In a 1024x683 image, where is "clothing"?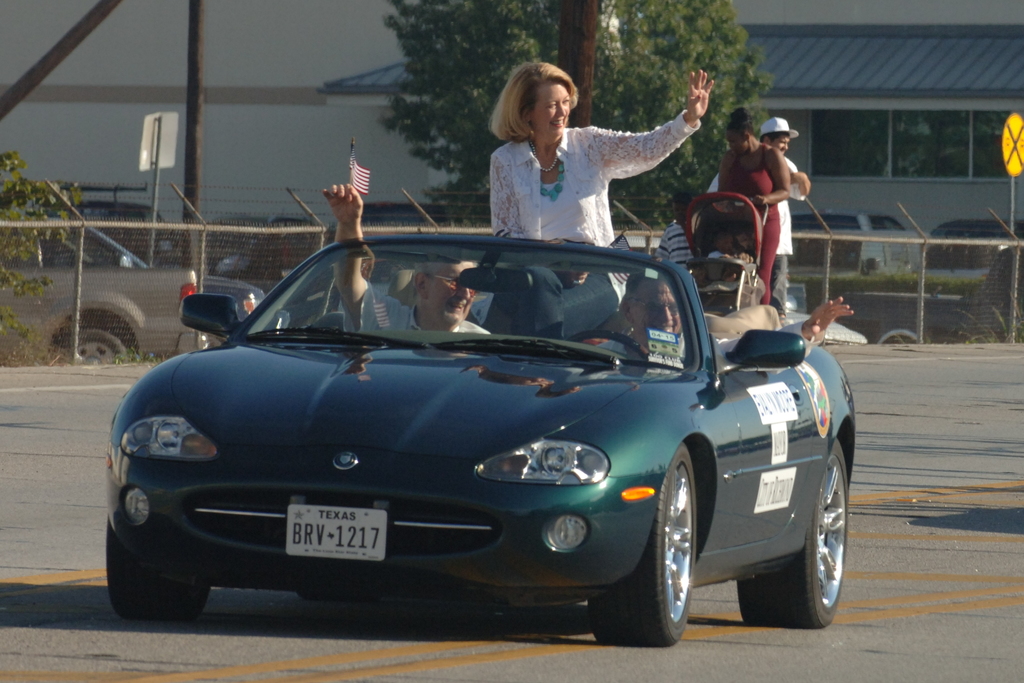
(left=467, top=108, right=699, bottom=238).
